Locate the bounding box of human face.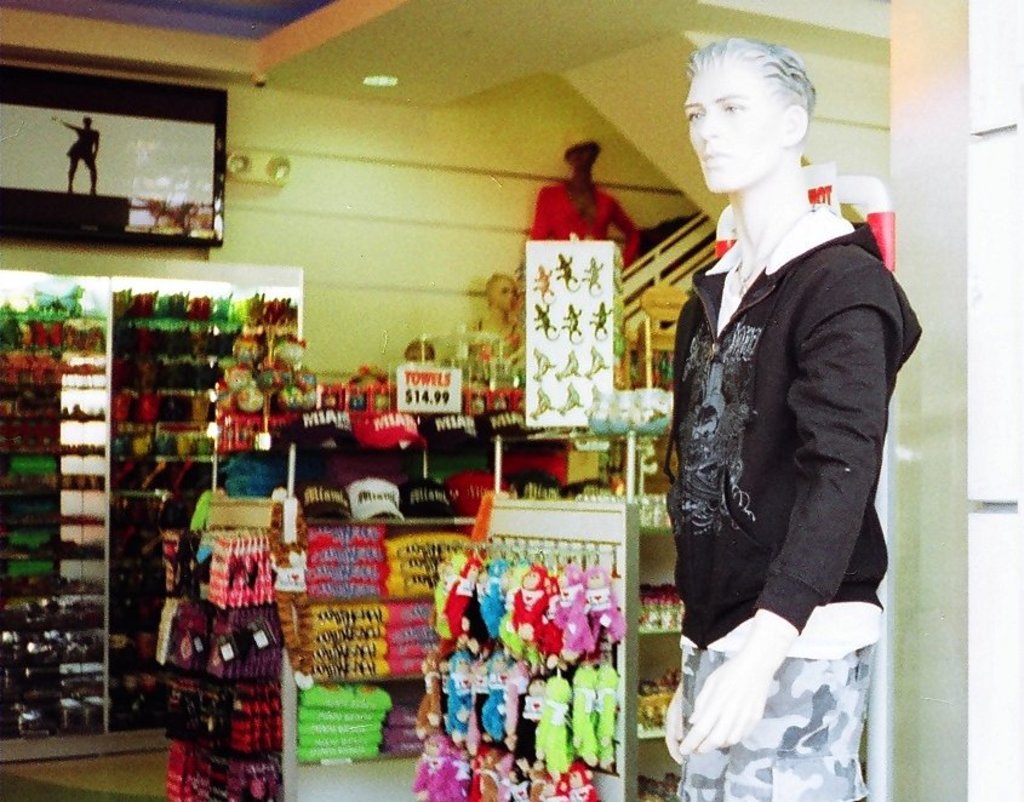
Bounding box: <box>568,148,597,168</box>.
